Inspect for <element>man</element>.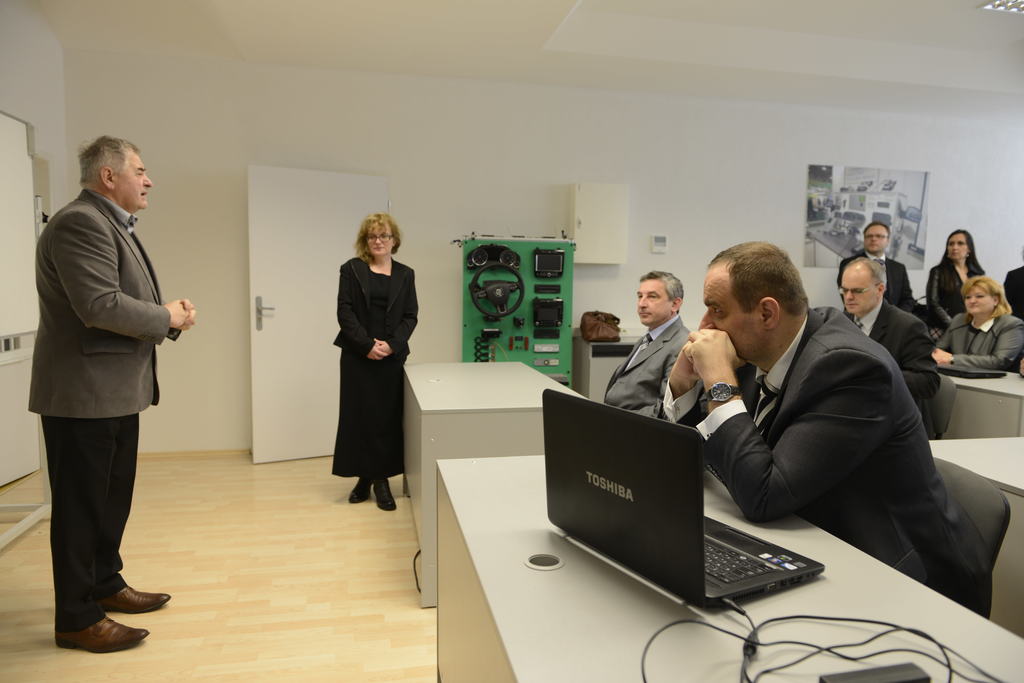
Inspection: l=620, t=256, r=979, b=581.
